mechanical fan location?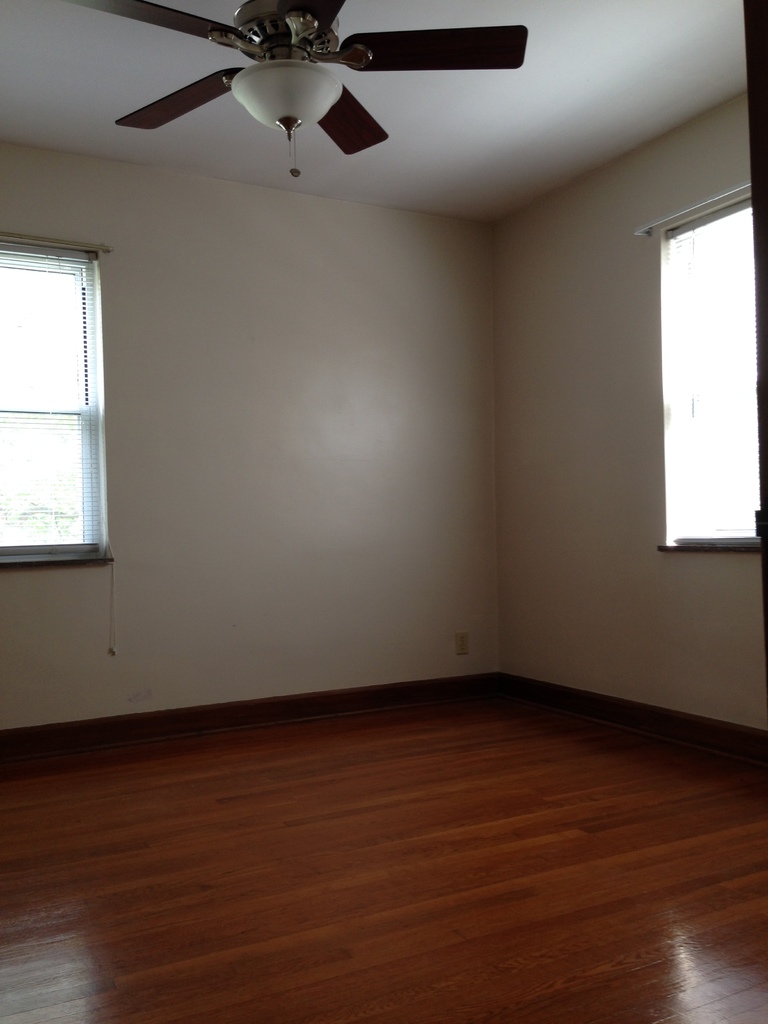
x1=82 y1=0 x2=528 y2=175
